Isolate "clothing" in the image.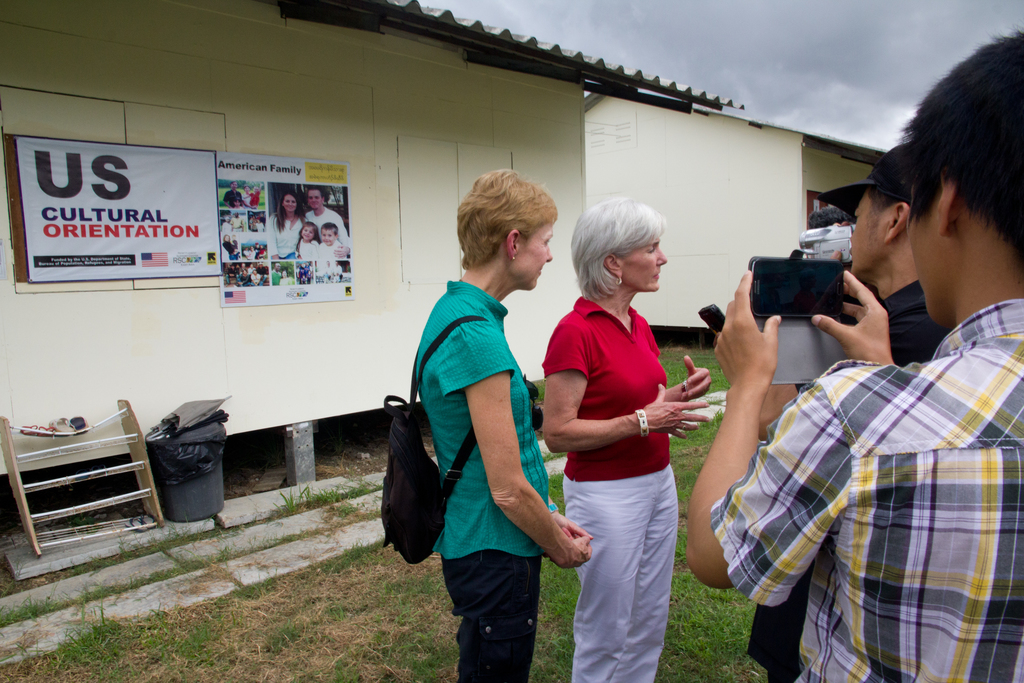
Isolated region: [x1=231, y1=215, x2=244, y2=231].
